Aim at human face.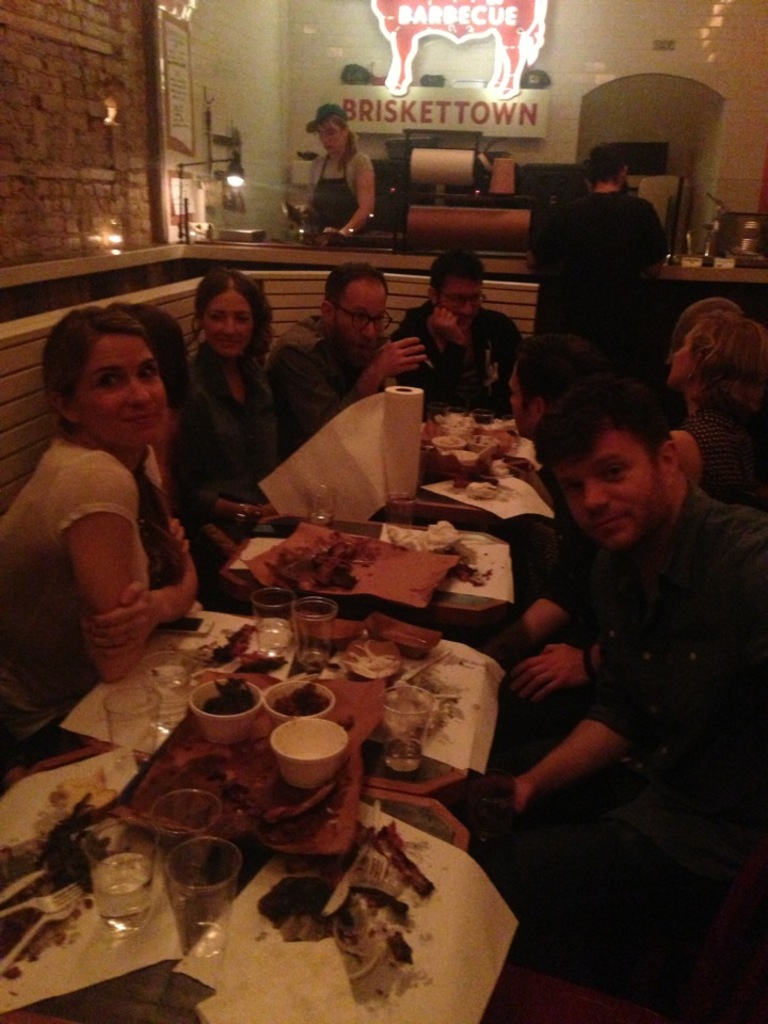
Aimed at region(553, 431, 665, 556).
